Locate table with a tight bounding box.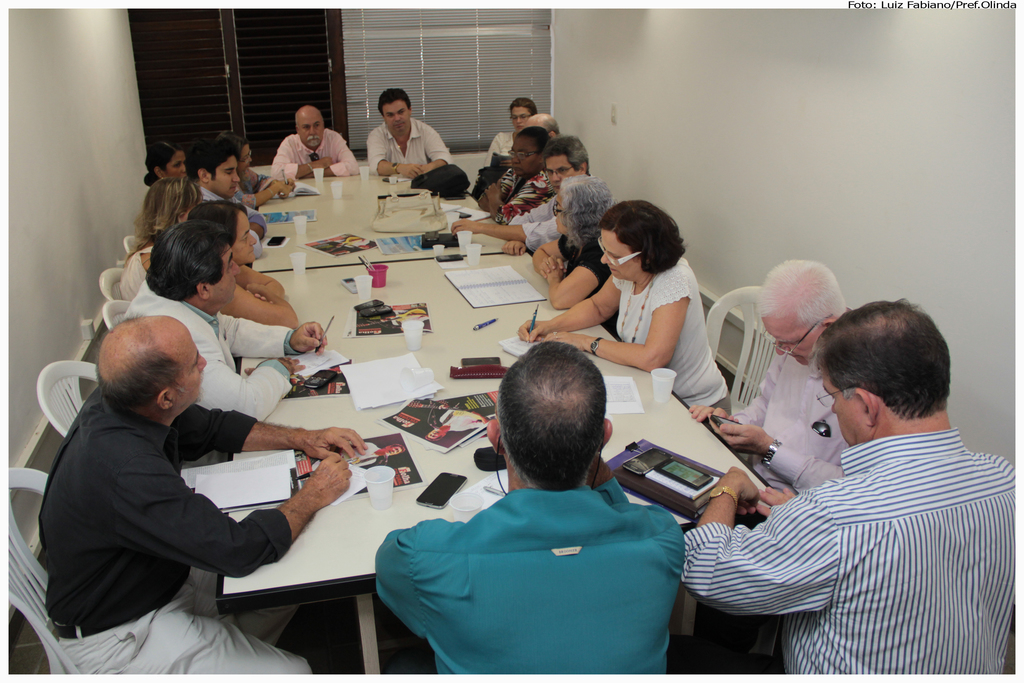
253/162/529/273.
